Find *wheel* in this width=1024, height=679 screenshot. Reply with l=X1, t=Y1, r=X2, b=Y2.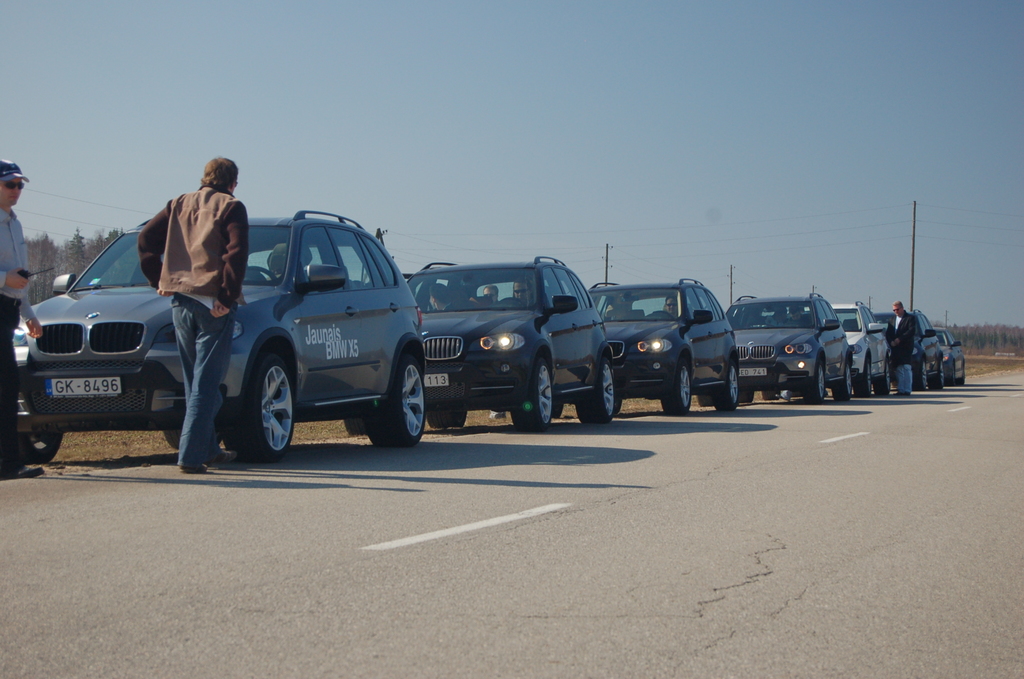
l=657, t=356, r=700, b=418.
